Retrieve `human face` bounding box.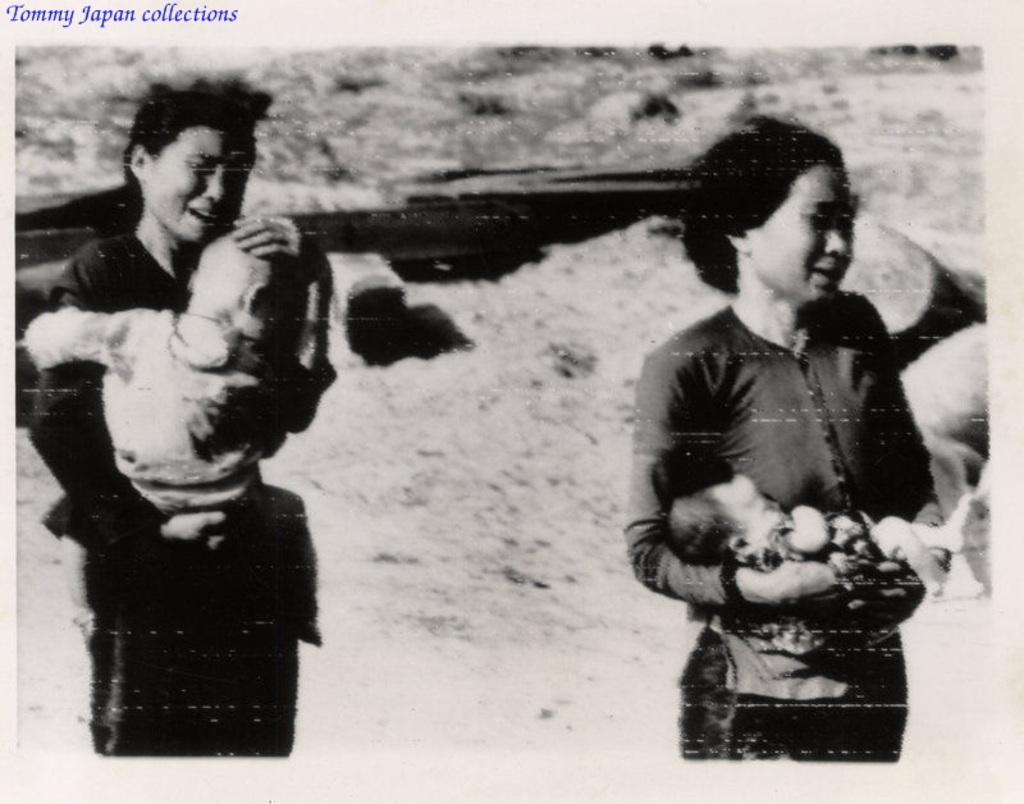
Bounding box: [141,125,242,246].
